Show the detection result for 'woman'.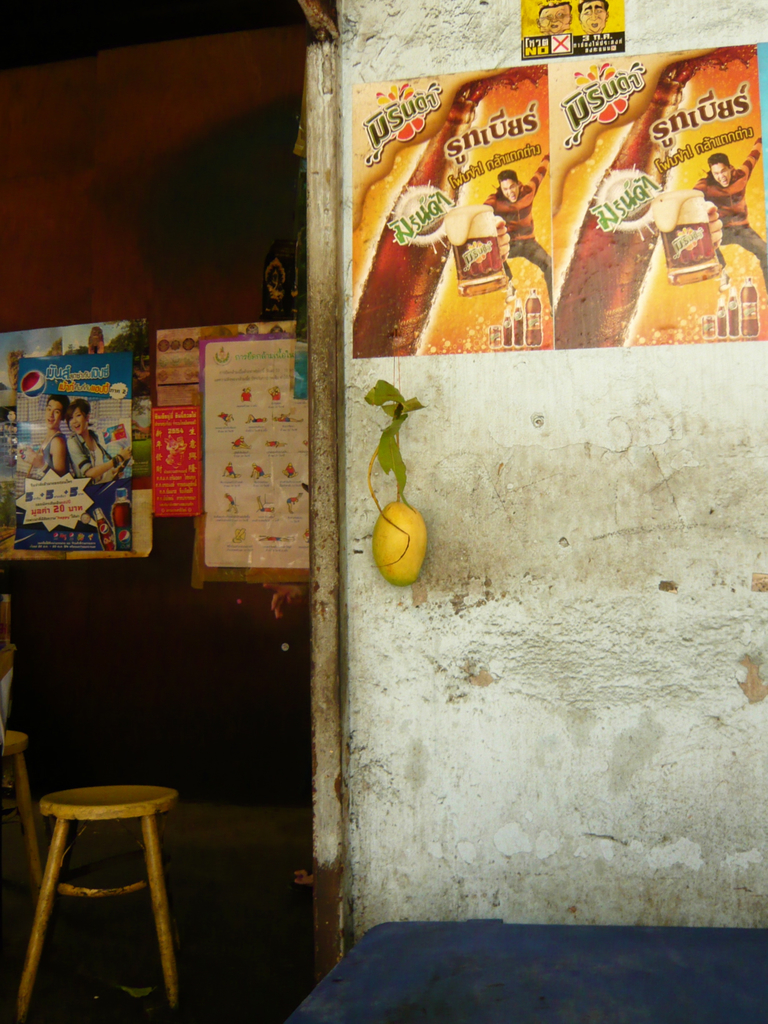
(65,400,129,486).
